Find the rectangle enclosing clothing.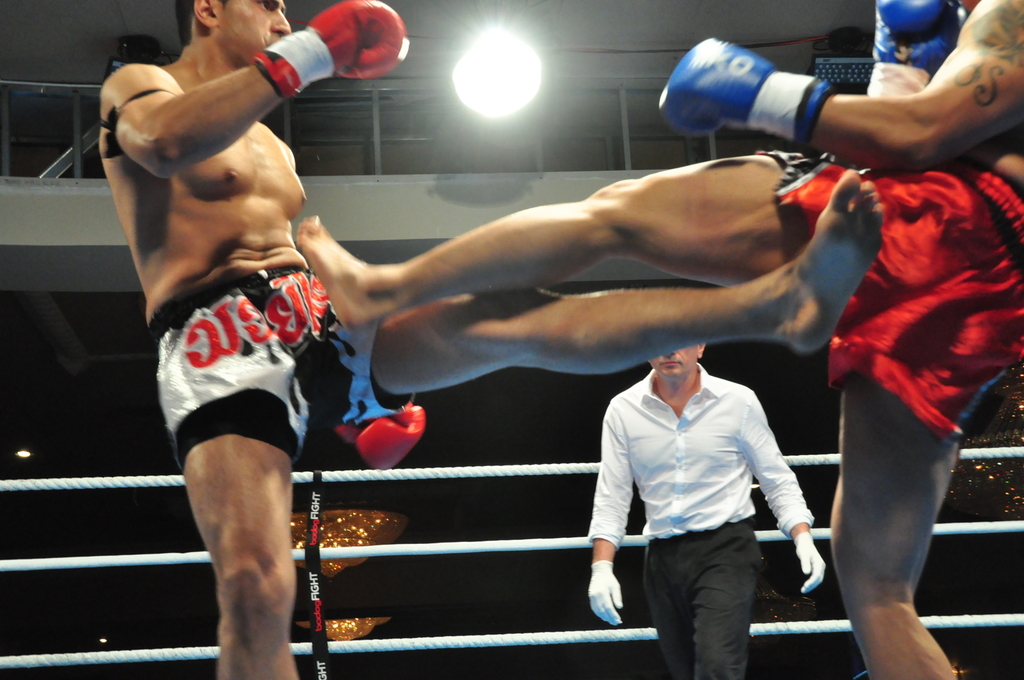
select_region(754, 151, 1023, 450).
